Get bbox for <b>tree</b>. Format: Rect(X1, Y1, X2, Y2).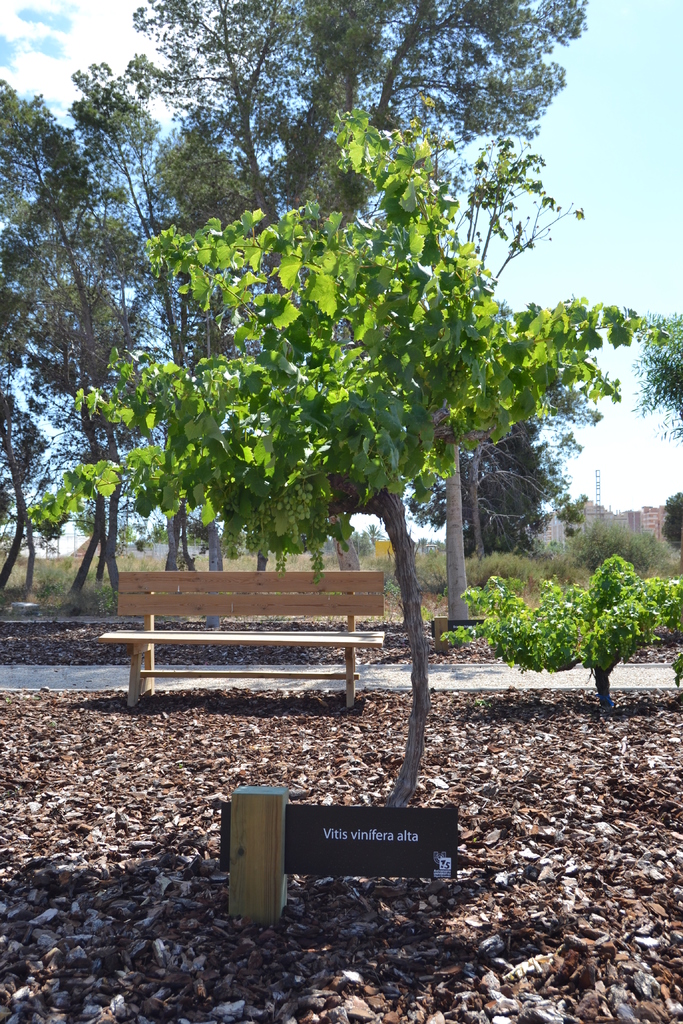
Rect(616, 297, 682, 428).
